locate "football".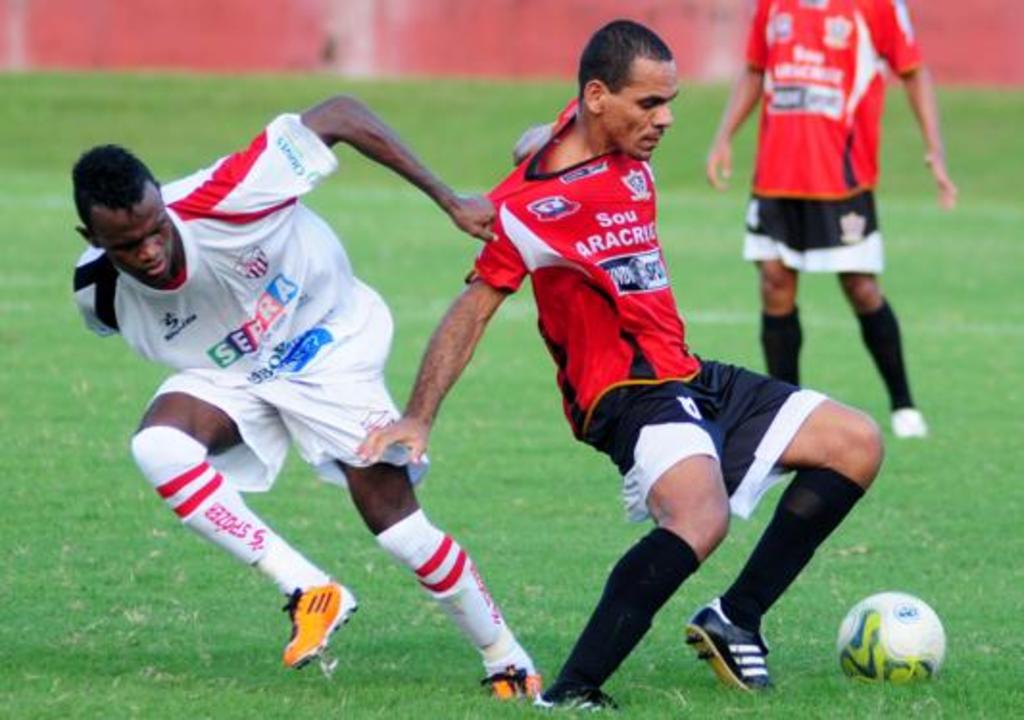
Bounding box: 840 588 943 684.
